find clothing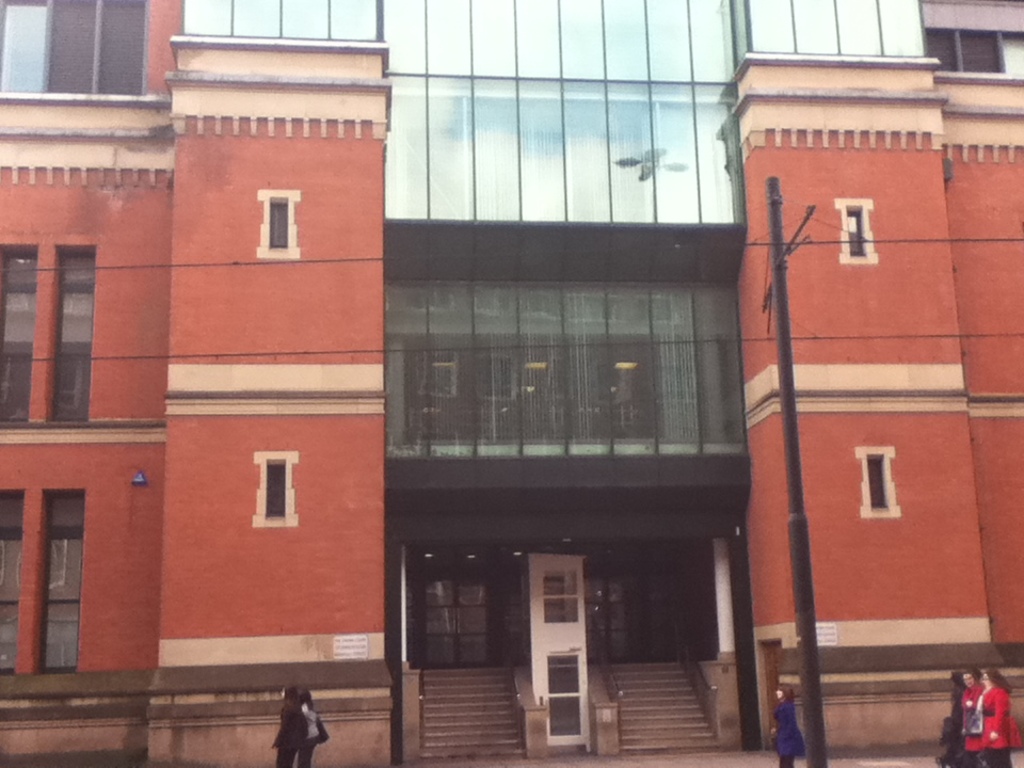
BBox(963, 684, 987, 766)
